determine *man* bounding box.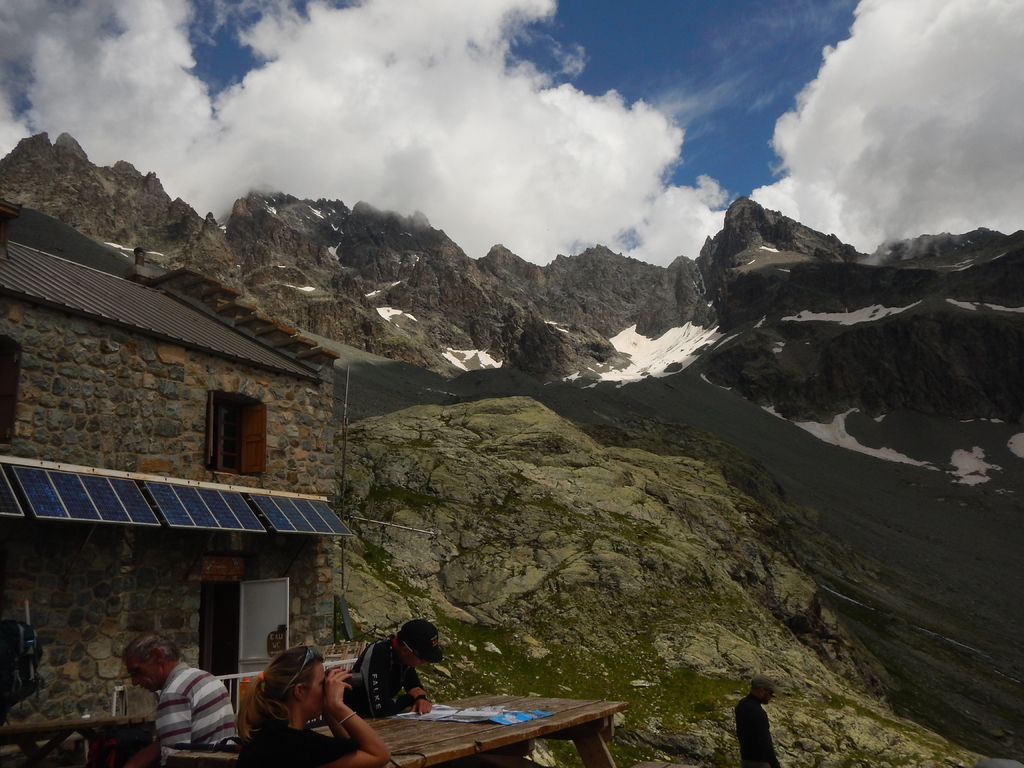
Determined: [115, 644, 232, 760].
